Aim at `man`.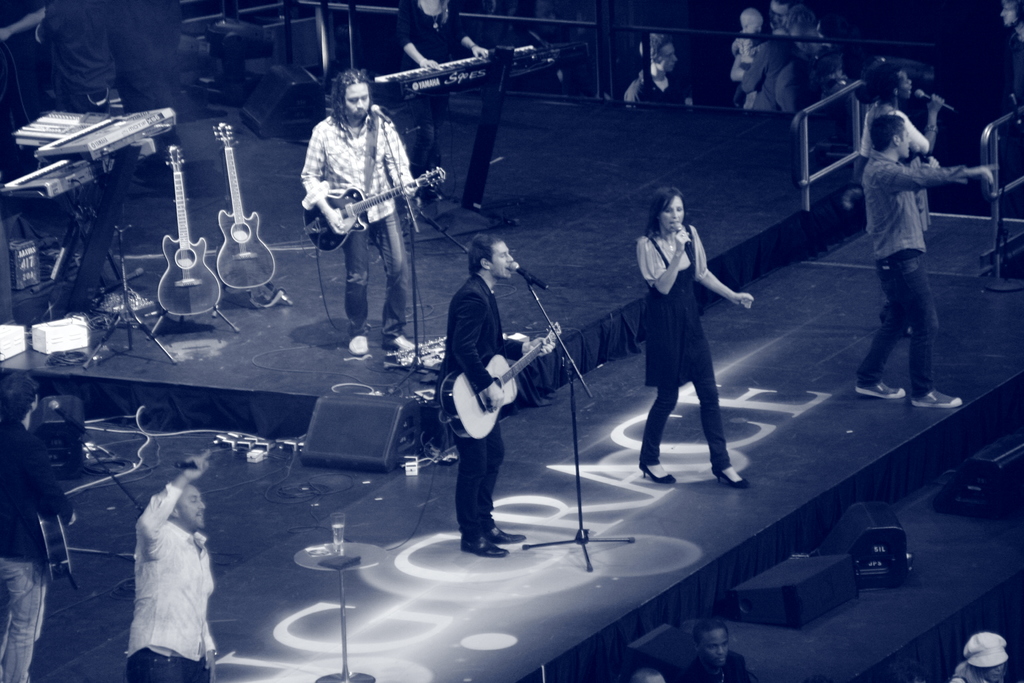
Aimed at {"left": 622, "top": 35, "right": 691, "bottom": 104}.
